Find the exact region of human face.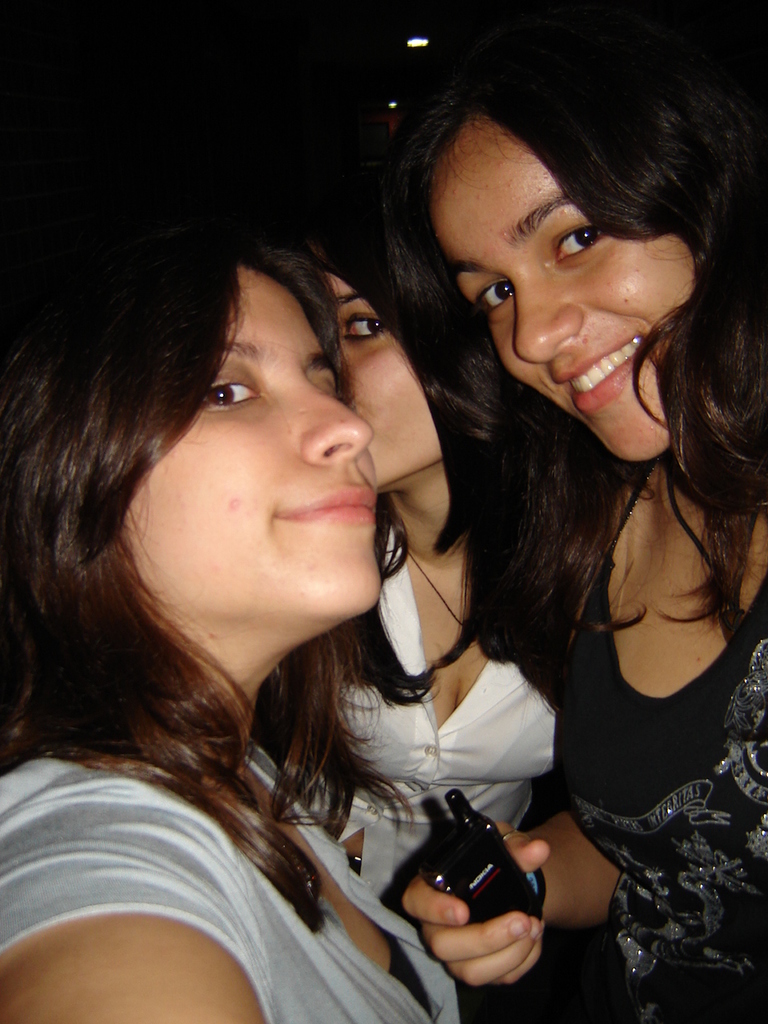
Exact region: <region>434, 119, 694, 465</region>.
